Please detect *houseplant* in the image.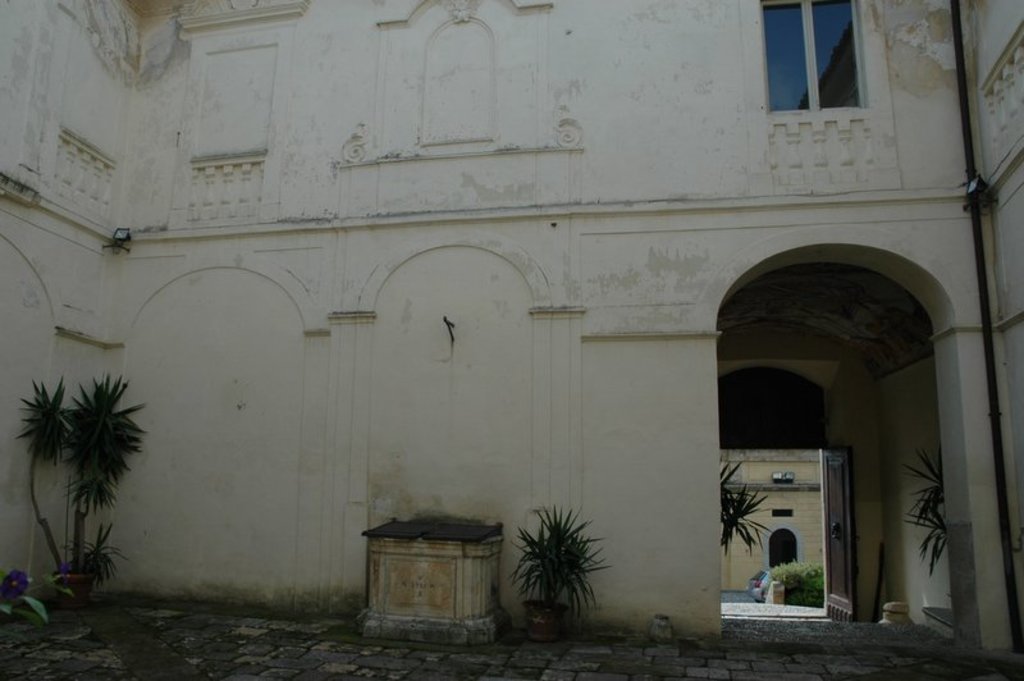
BBox(0, 562, 46, 637).
